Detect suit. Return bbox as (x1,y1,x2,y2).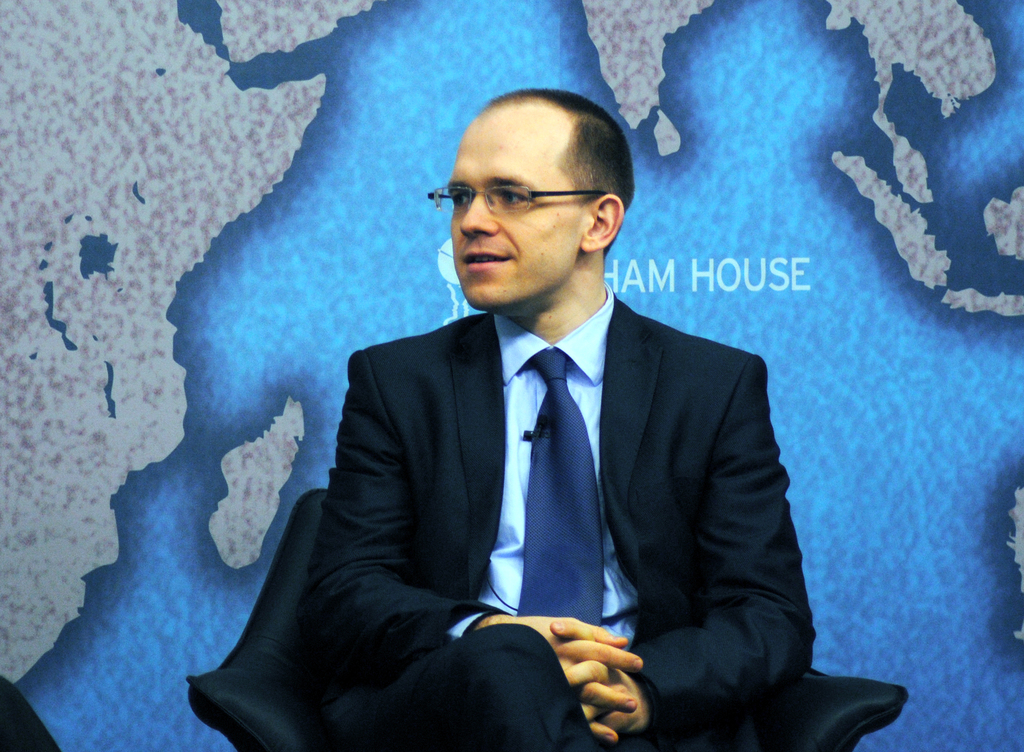
(290,177,831,737).
